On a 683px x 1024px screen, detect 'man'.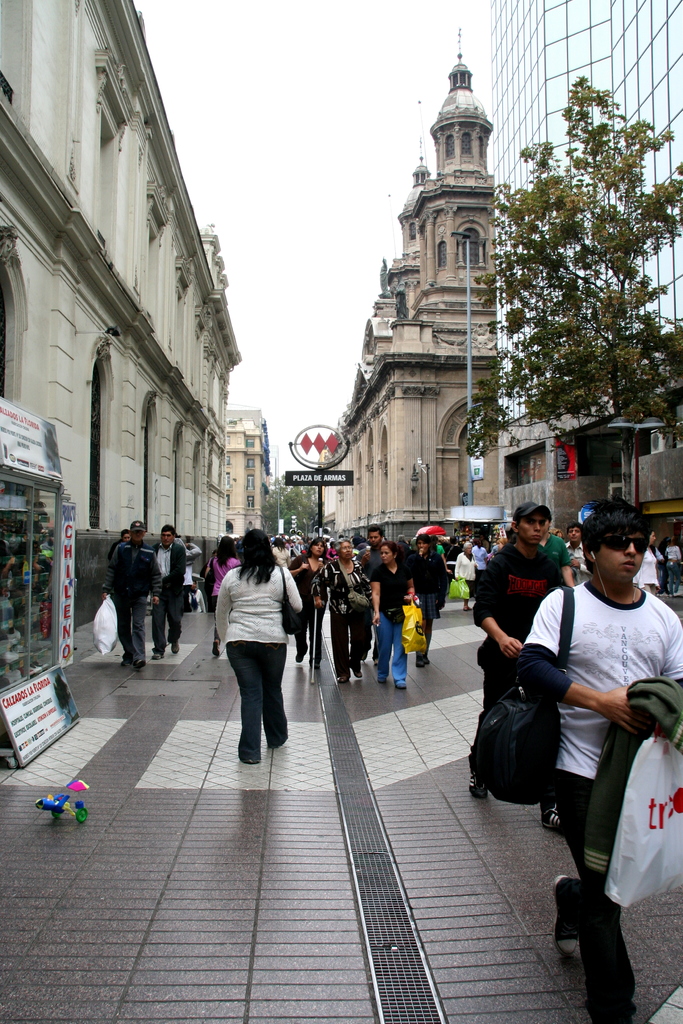
box=[462, 504, 565, 833].
